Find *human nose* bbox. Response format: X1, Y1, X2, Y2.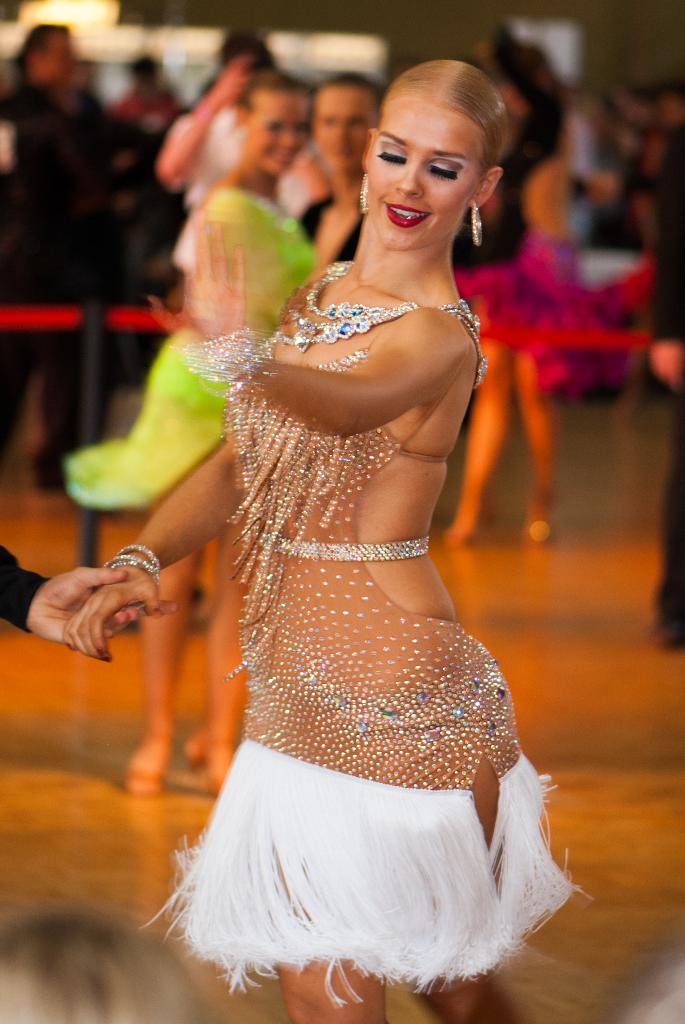
335, 120, 348, 138.
